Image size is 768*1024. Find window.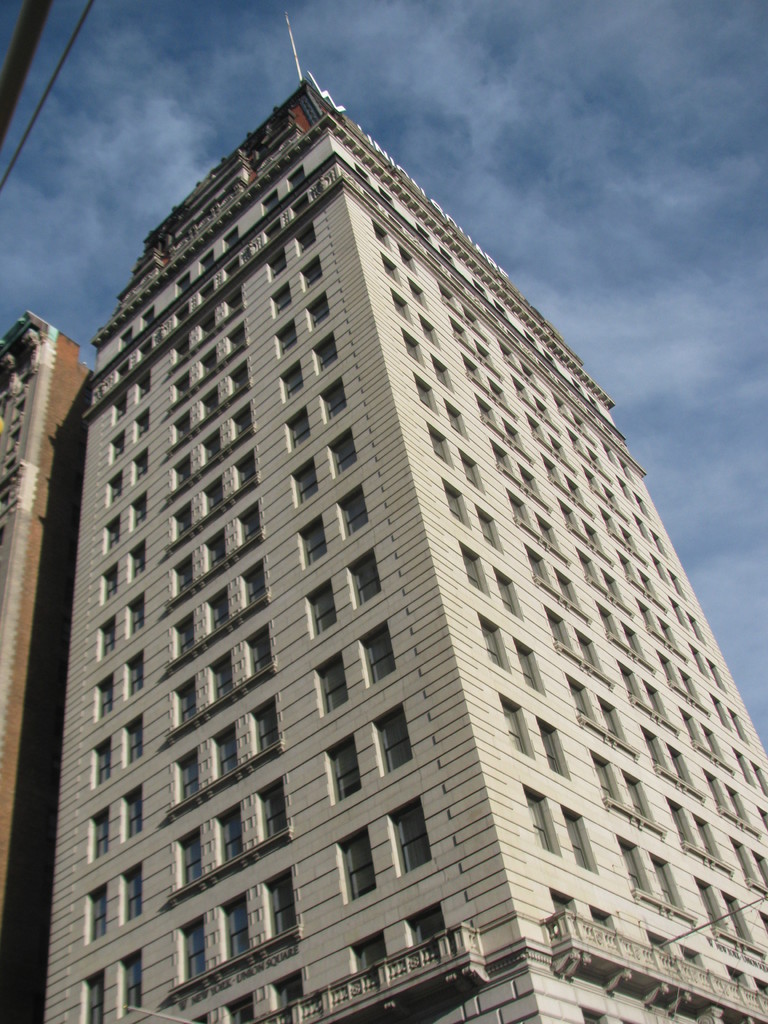
box=[175, 499, 200, 534].
